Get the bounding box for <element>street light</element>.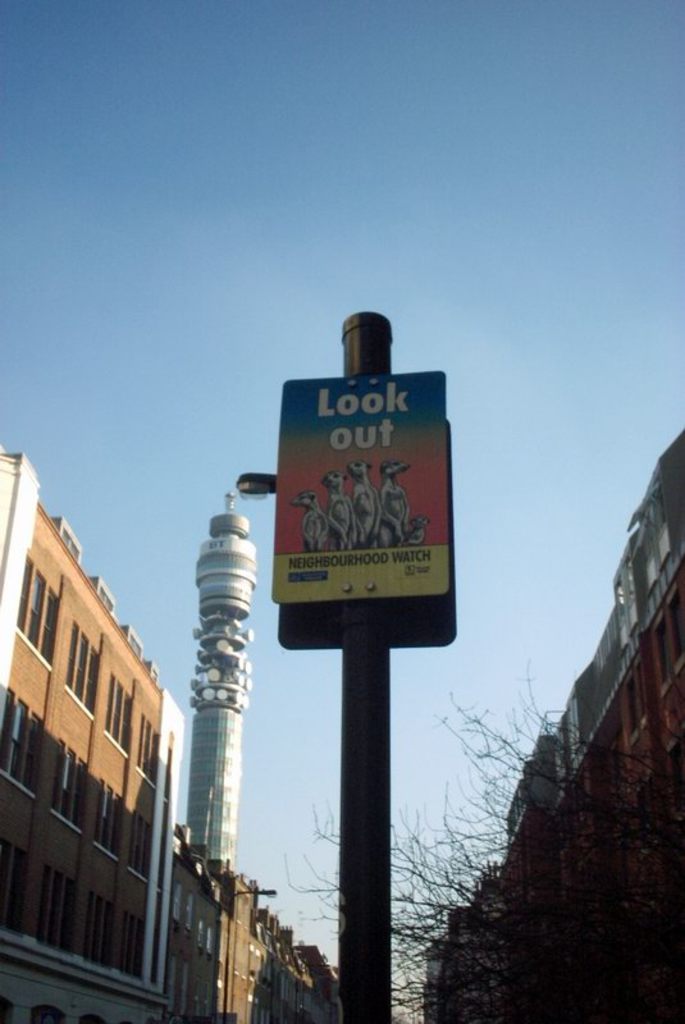
[220, 881, 280, 1023].
